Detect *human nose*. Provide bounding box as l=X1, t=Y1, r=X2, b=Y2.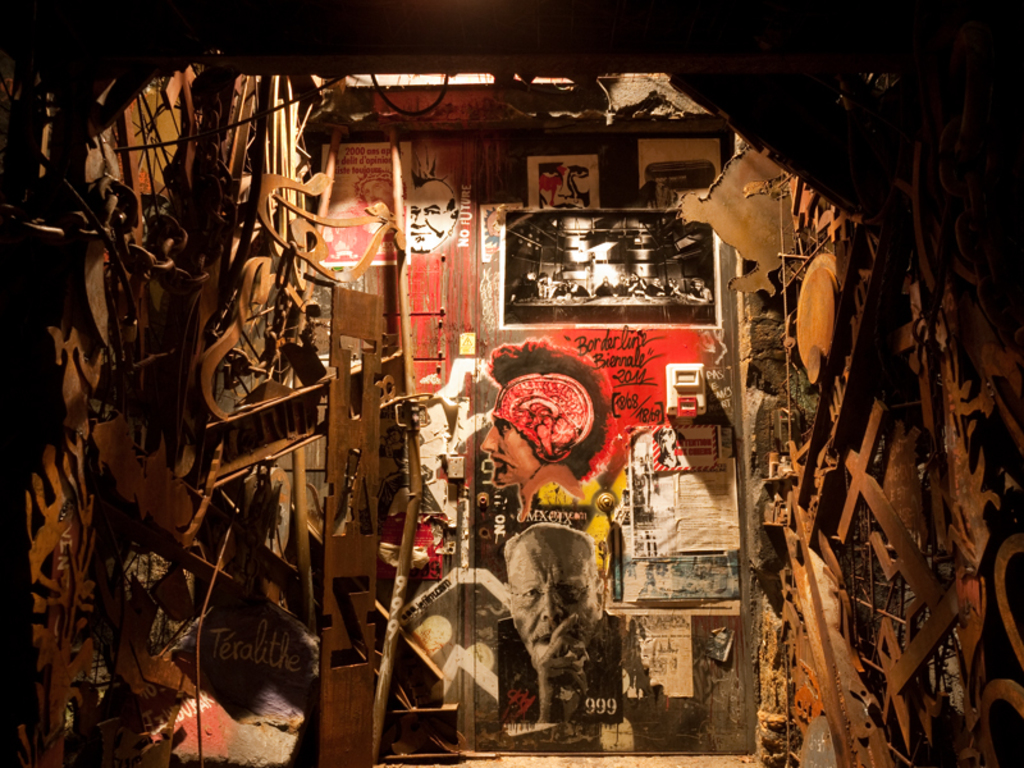
l=477, t=424, r=498, b=452.
